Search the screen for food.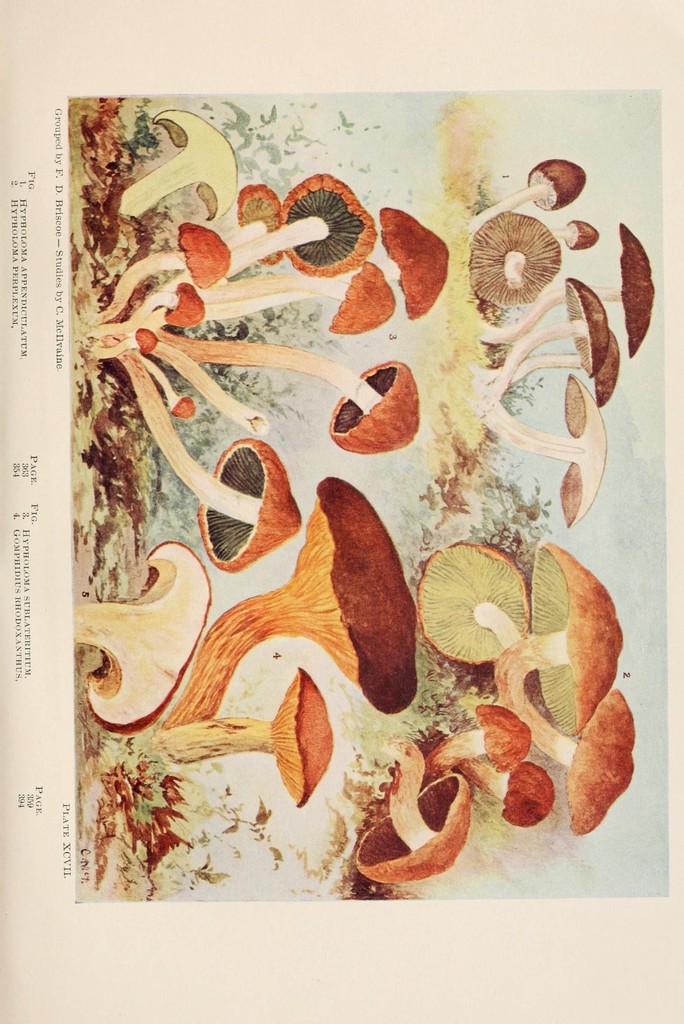
Found at region(79, 151, 658, 891).
